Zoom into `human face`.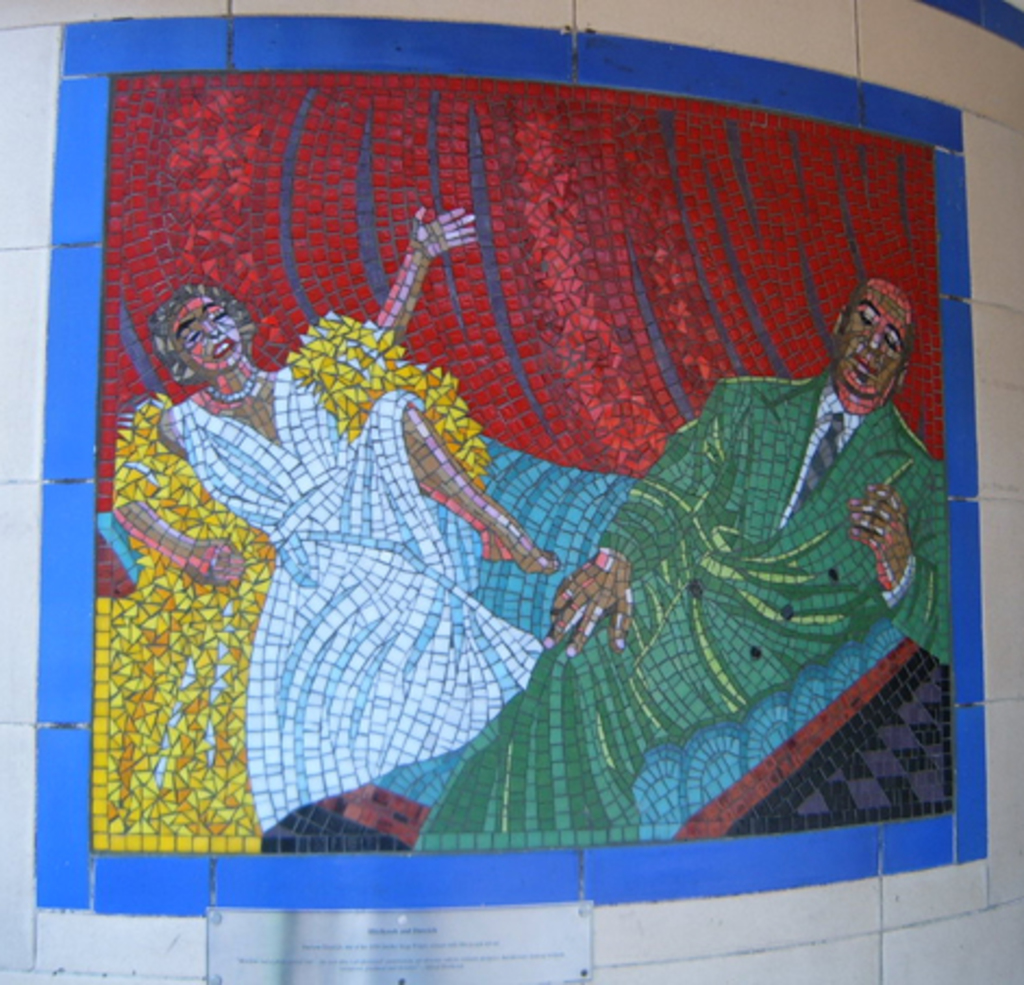
Zoom target: 839 287 909 394.
